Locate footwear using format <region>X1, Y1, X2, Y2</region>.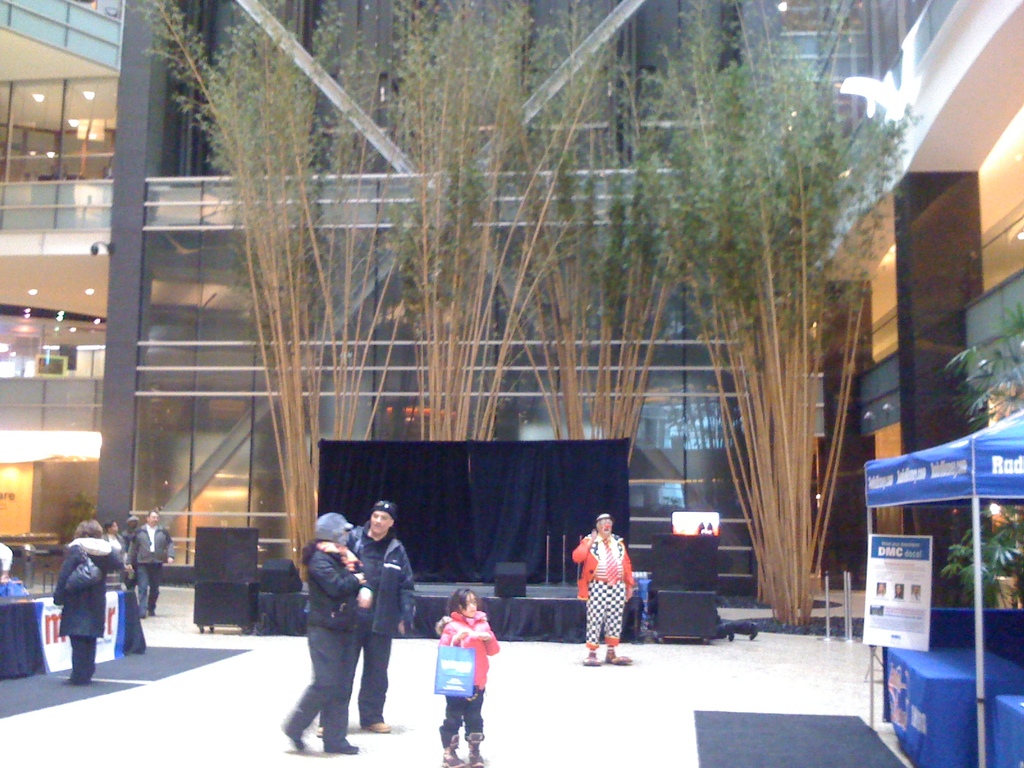
<region>465, 738, 488, 767</region>.
